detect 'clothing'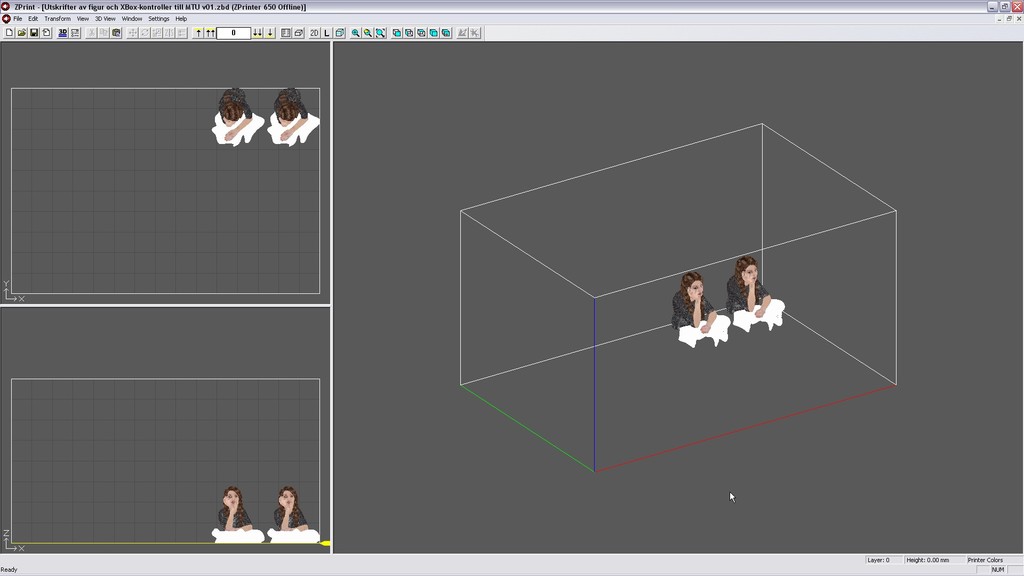
rect(243, 102, 255, 123)
